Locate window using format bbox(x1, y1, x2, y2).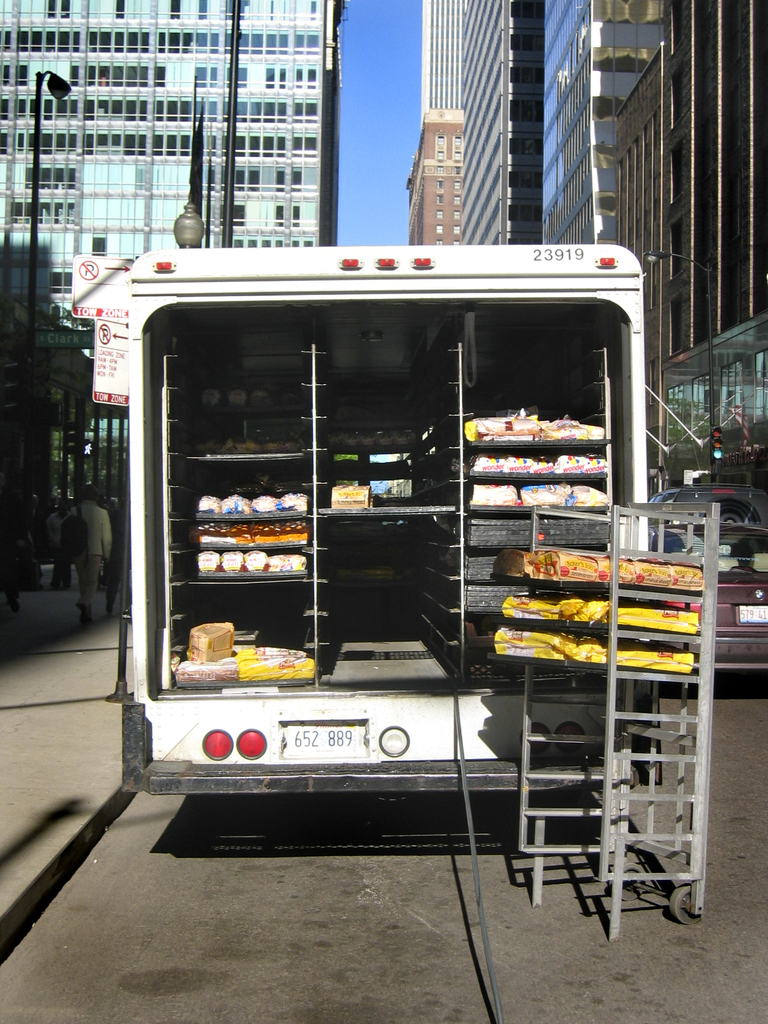
bbox(223, 168, 260, 199).
